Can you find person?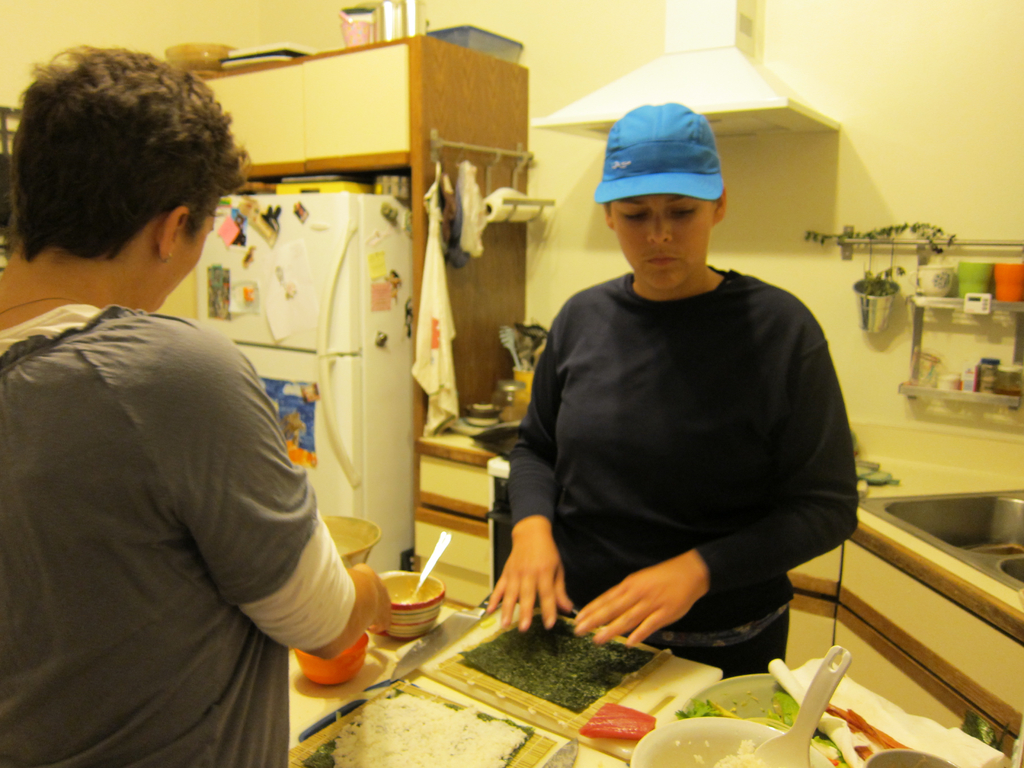
Yes, bounding box: 0,41,394,767.
